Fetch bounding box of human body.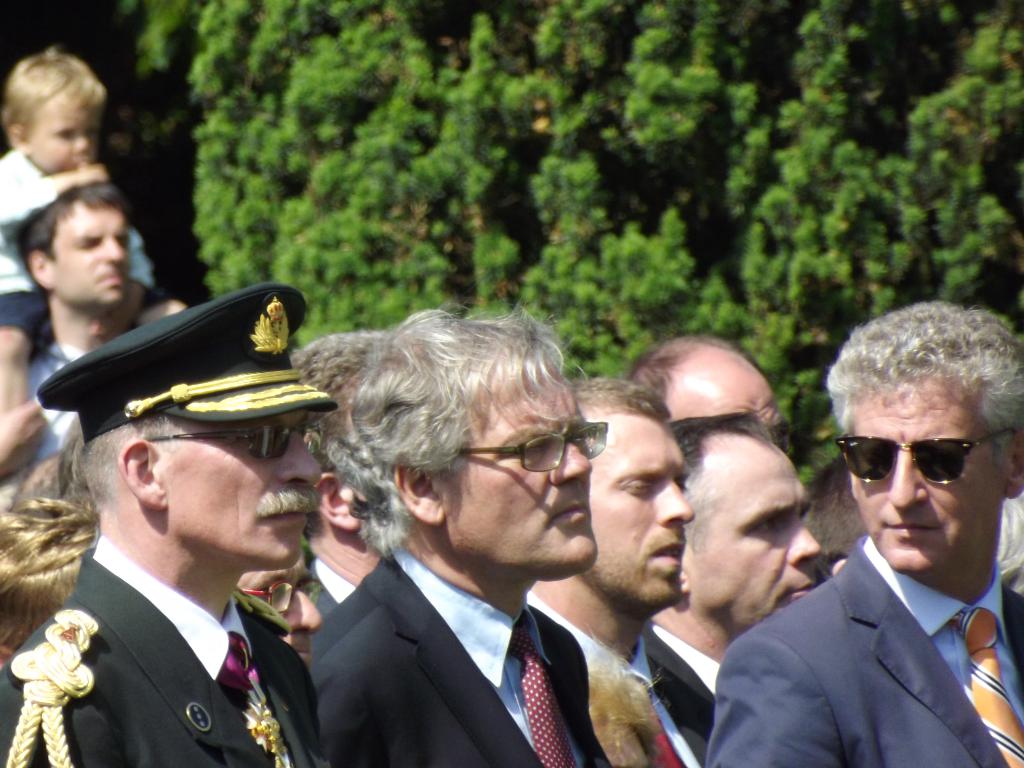
Bbox: region(637, 412, 826, 767).
